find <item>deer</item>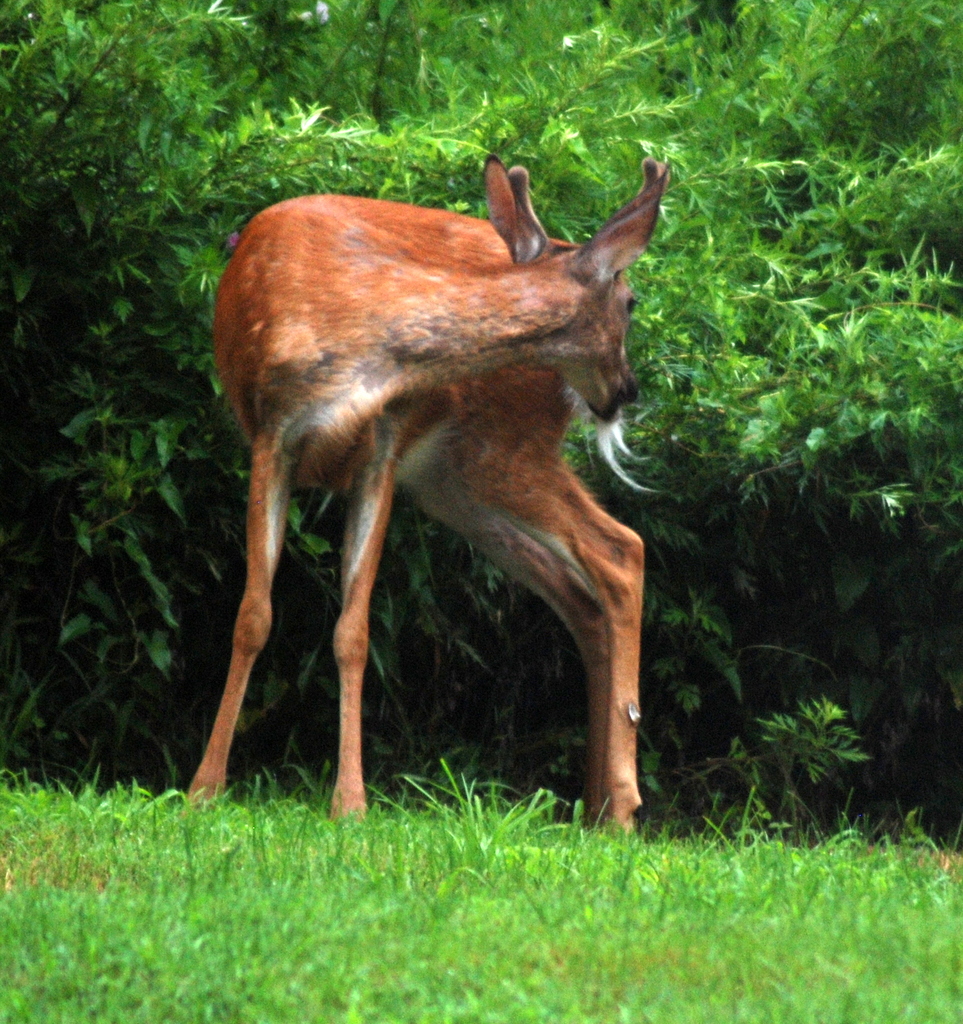
202/161/675/818
